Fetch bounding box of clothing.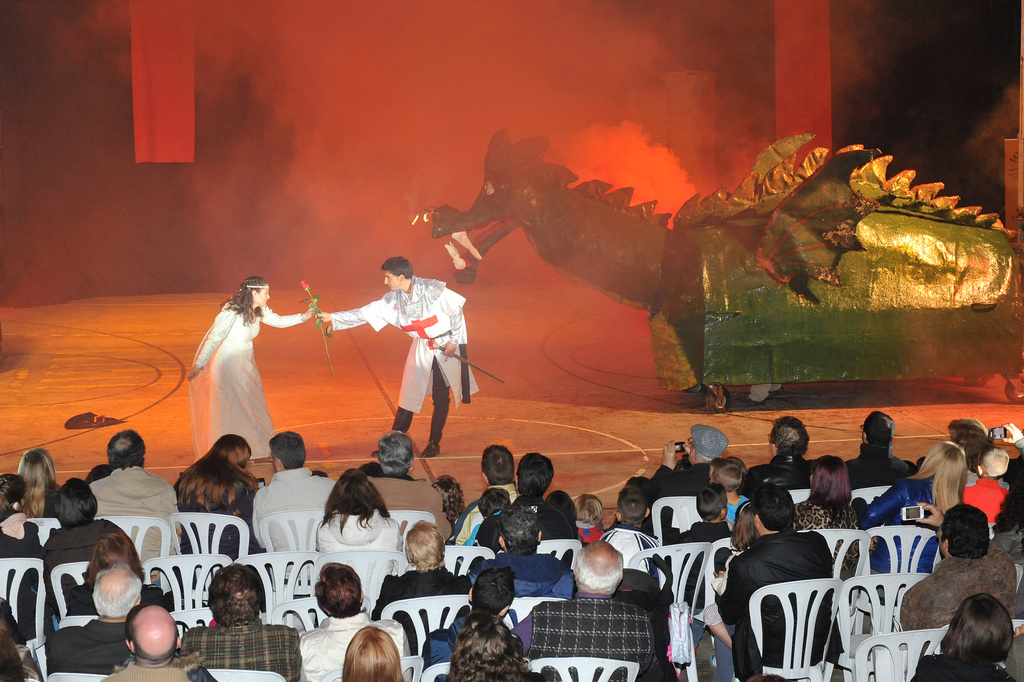
Bbox: detection(958, 474, 1002, 528).
